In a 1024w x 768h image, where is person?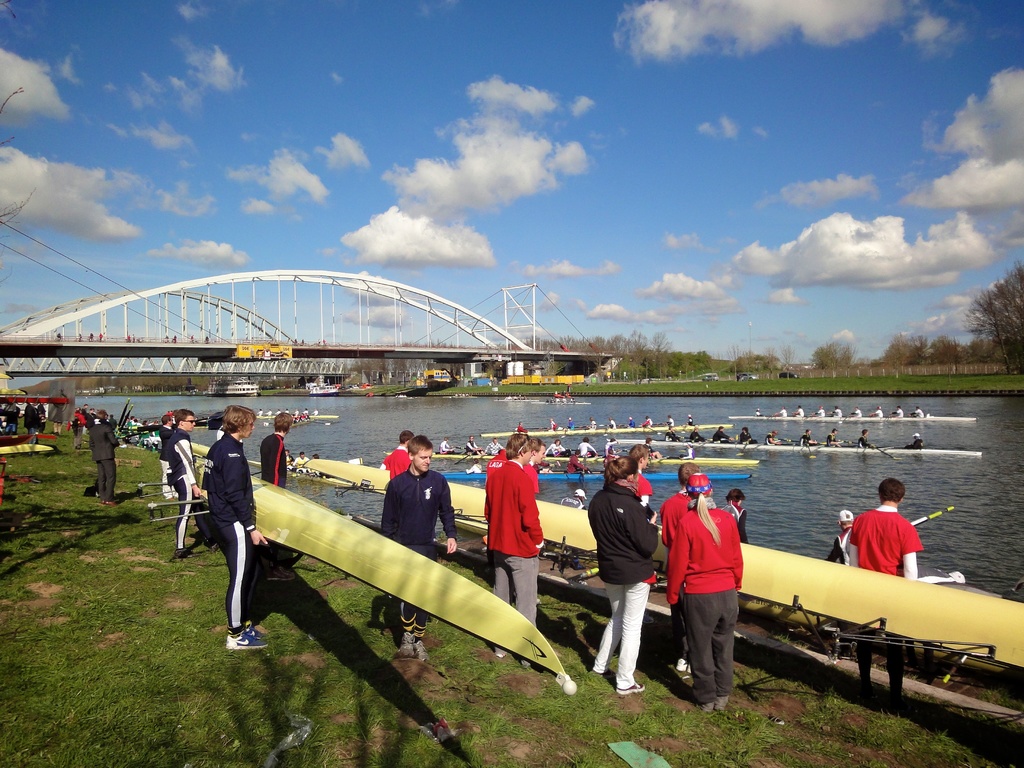
crop(738, 426, 756, 443).
